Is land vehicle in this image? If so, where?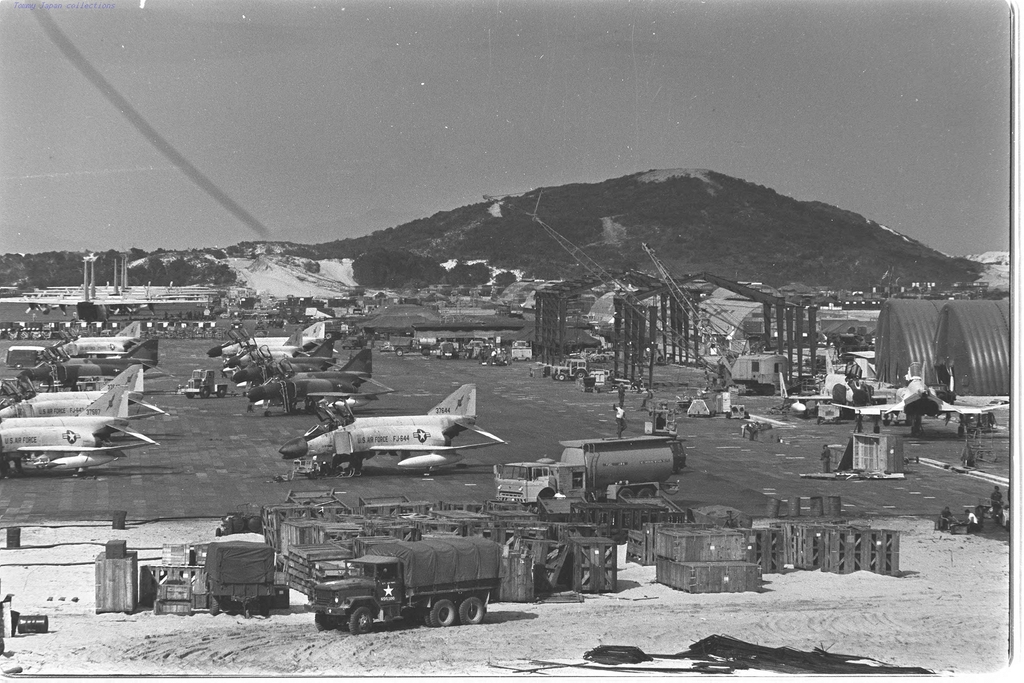
Yes, at 3, 345, 43, 371.
